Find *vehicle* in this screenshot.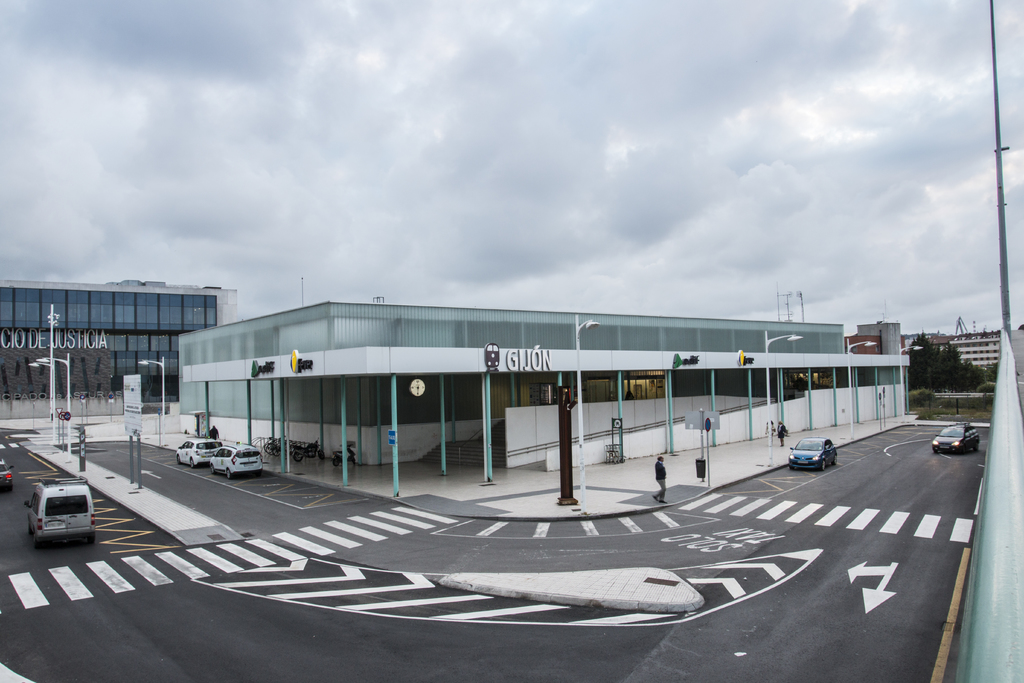
The bounding box for *vehicle* is {"left": 285, "top": 436, "right": 326, "bottom": 463}.
